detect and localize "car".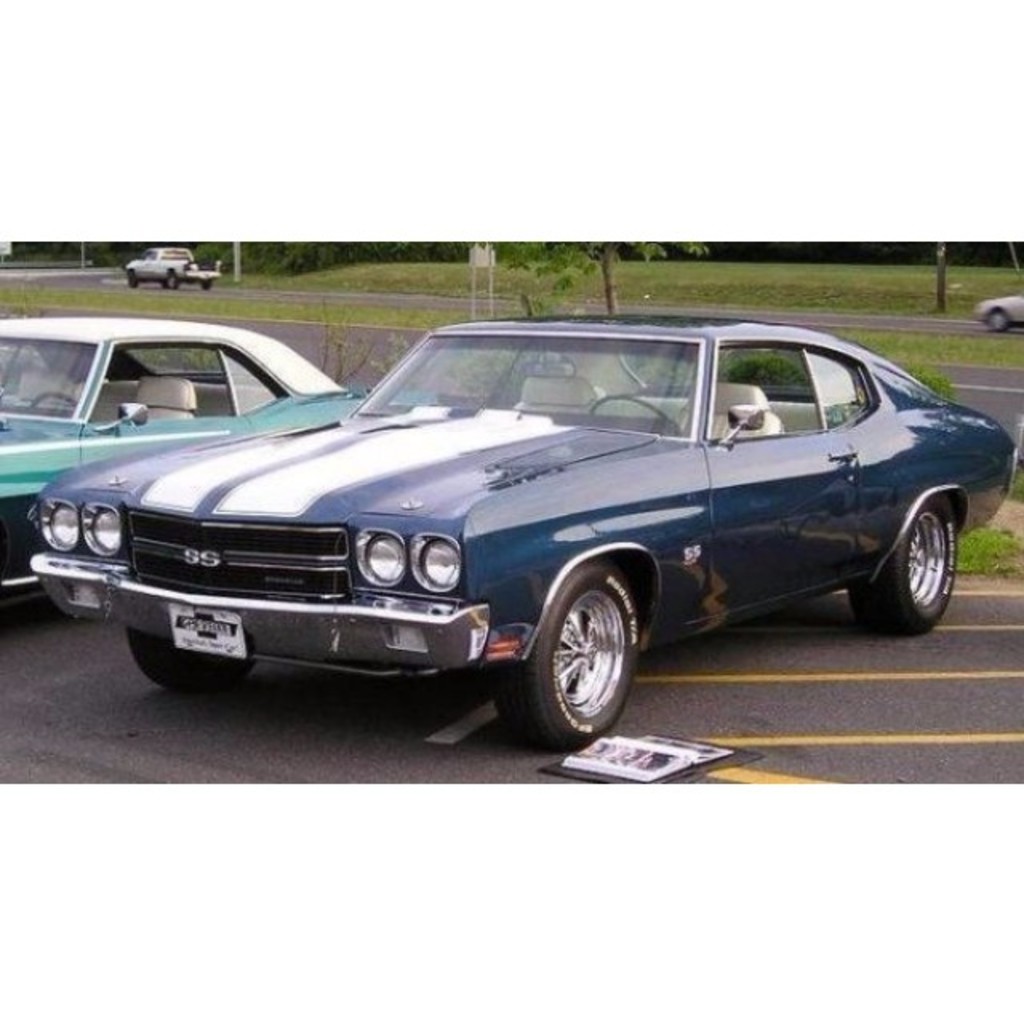
Localized at [left=0, top=317, right=373, bottom=597].
